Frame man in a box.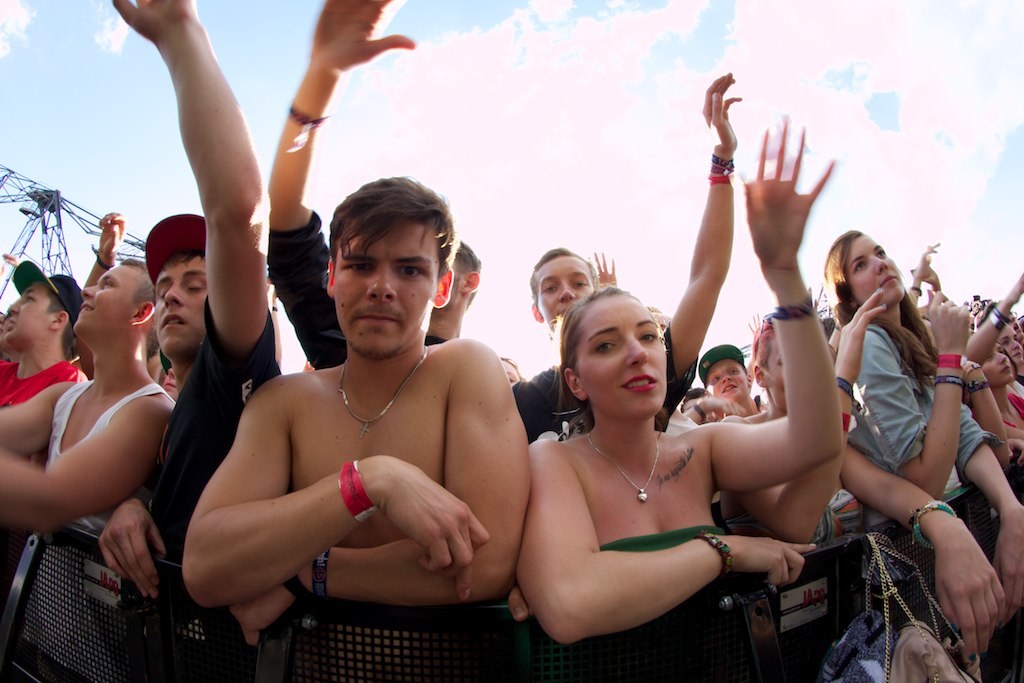
511,70,741,442.
